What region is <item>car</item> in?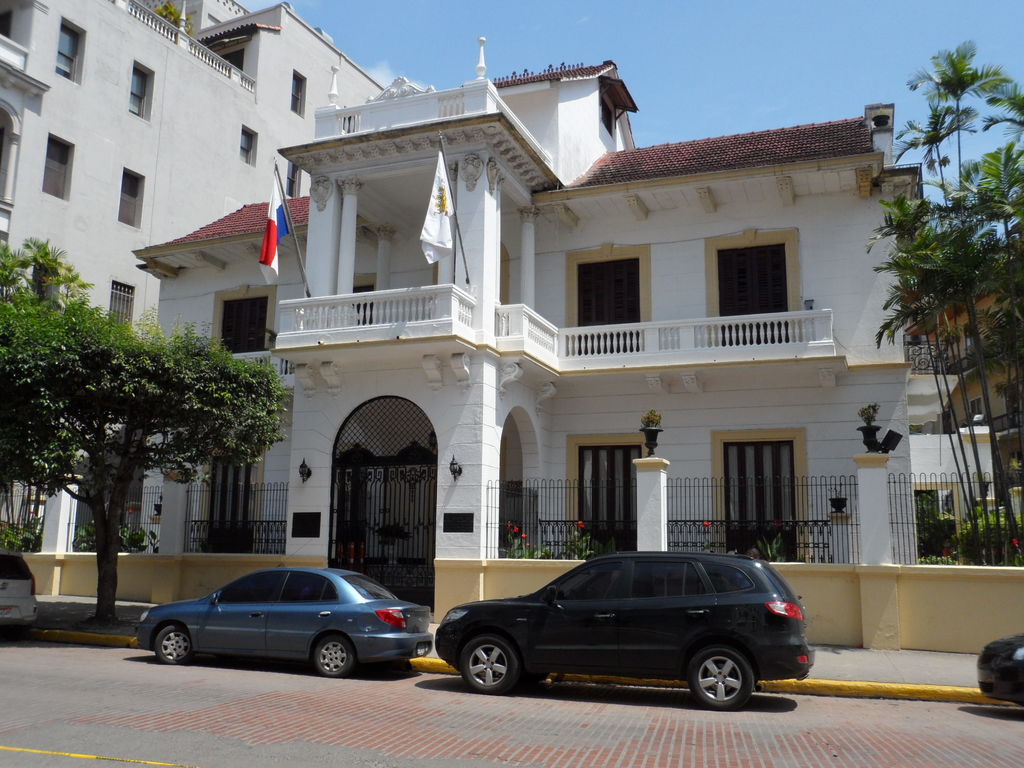
detection(980, 630, 1023, 703).
